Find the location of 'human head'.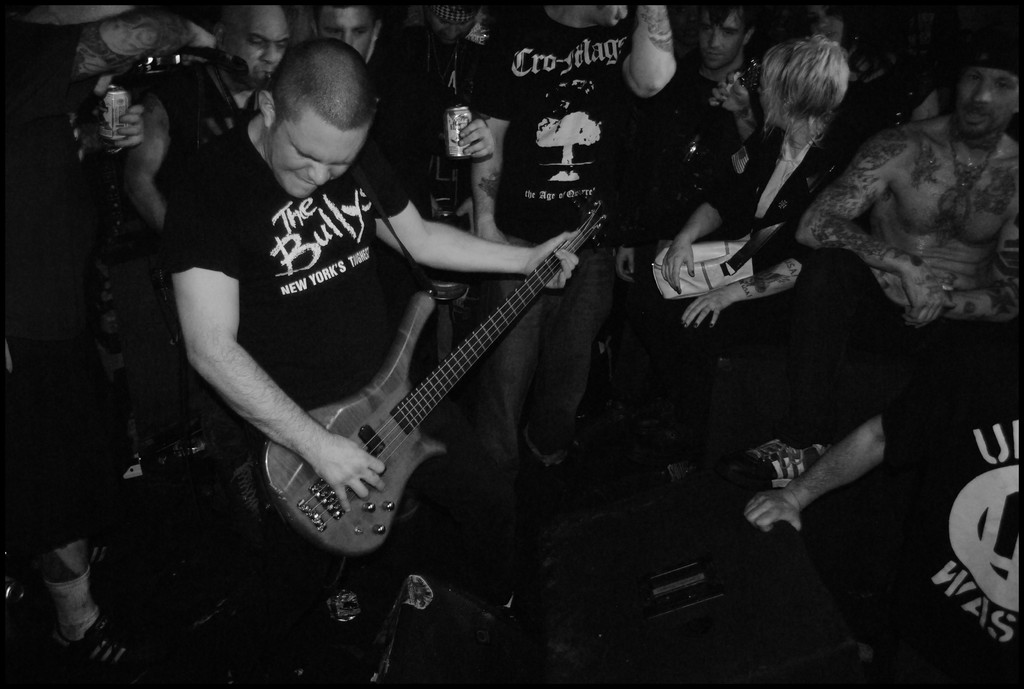
Location: region(319, 2, 387, 60).
